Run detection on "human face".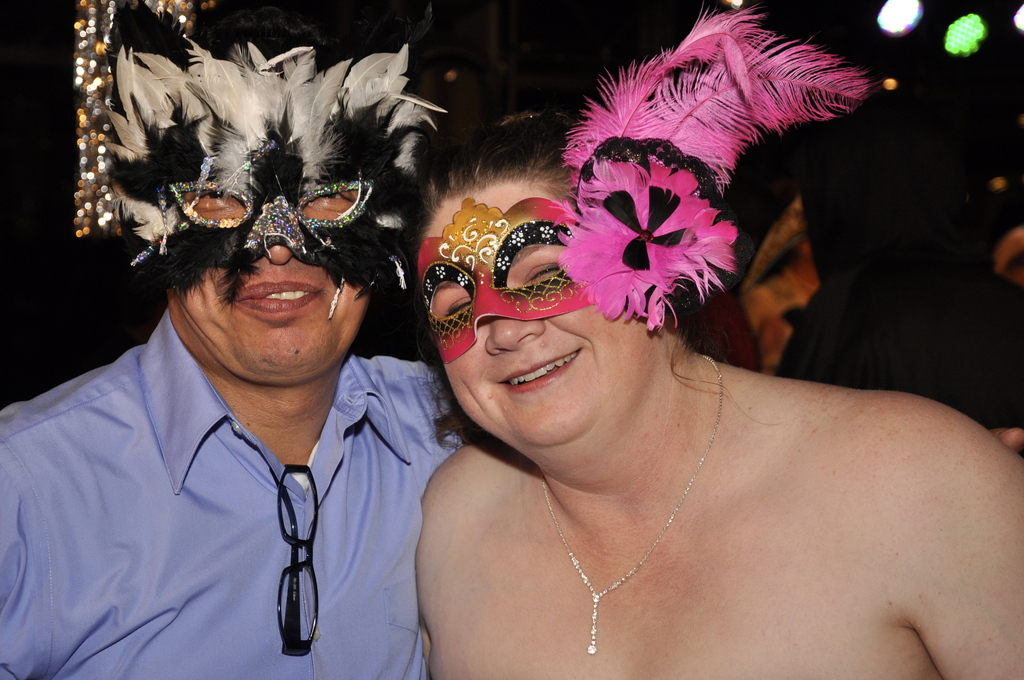
Result: 420, 190, 653, 469.
